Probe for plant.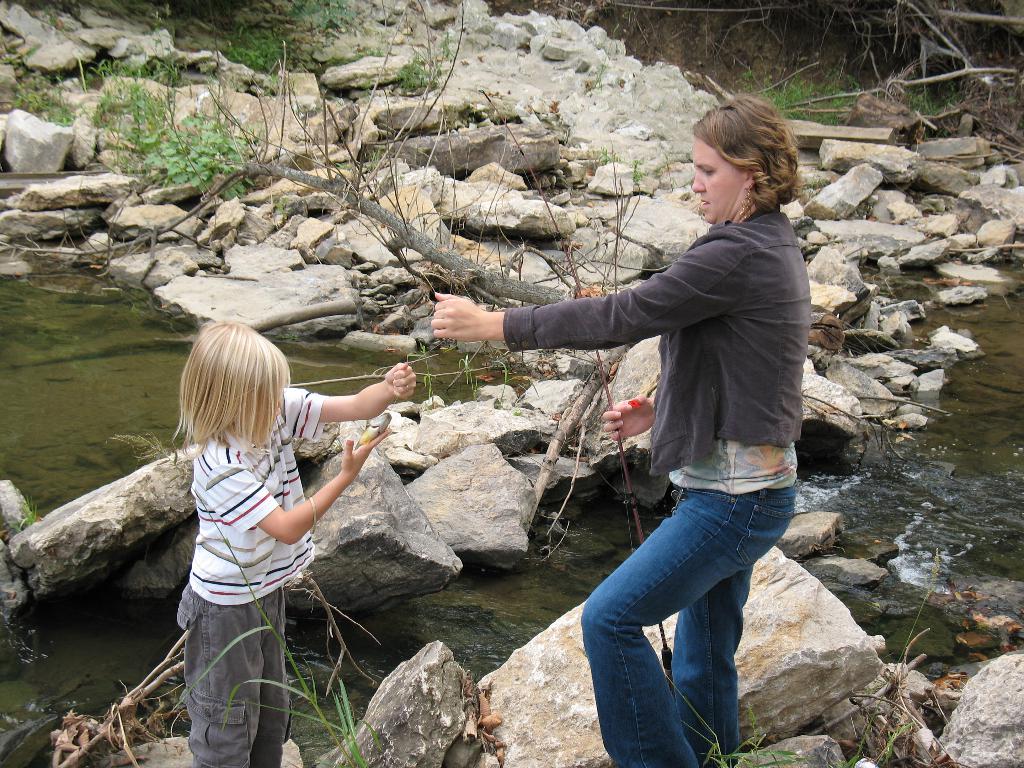
Probe result: (left=731, top=47, right=935, bottom=132).
